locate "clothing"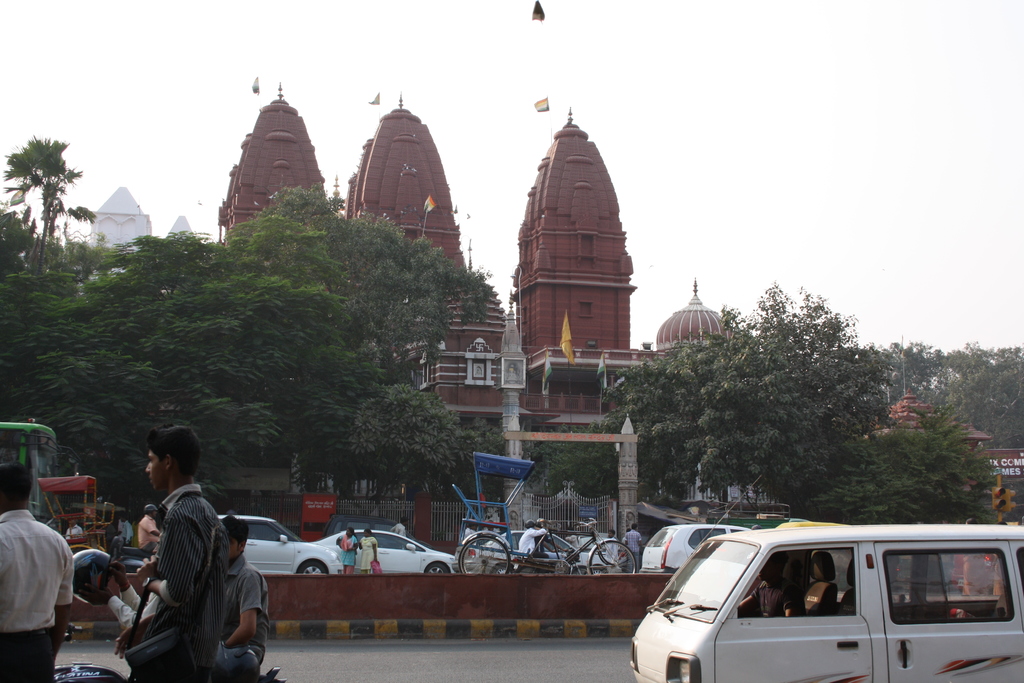
[0, 509, 70, 682]
